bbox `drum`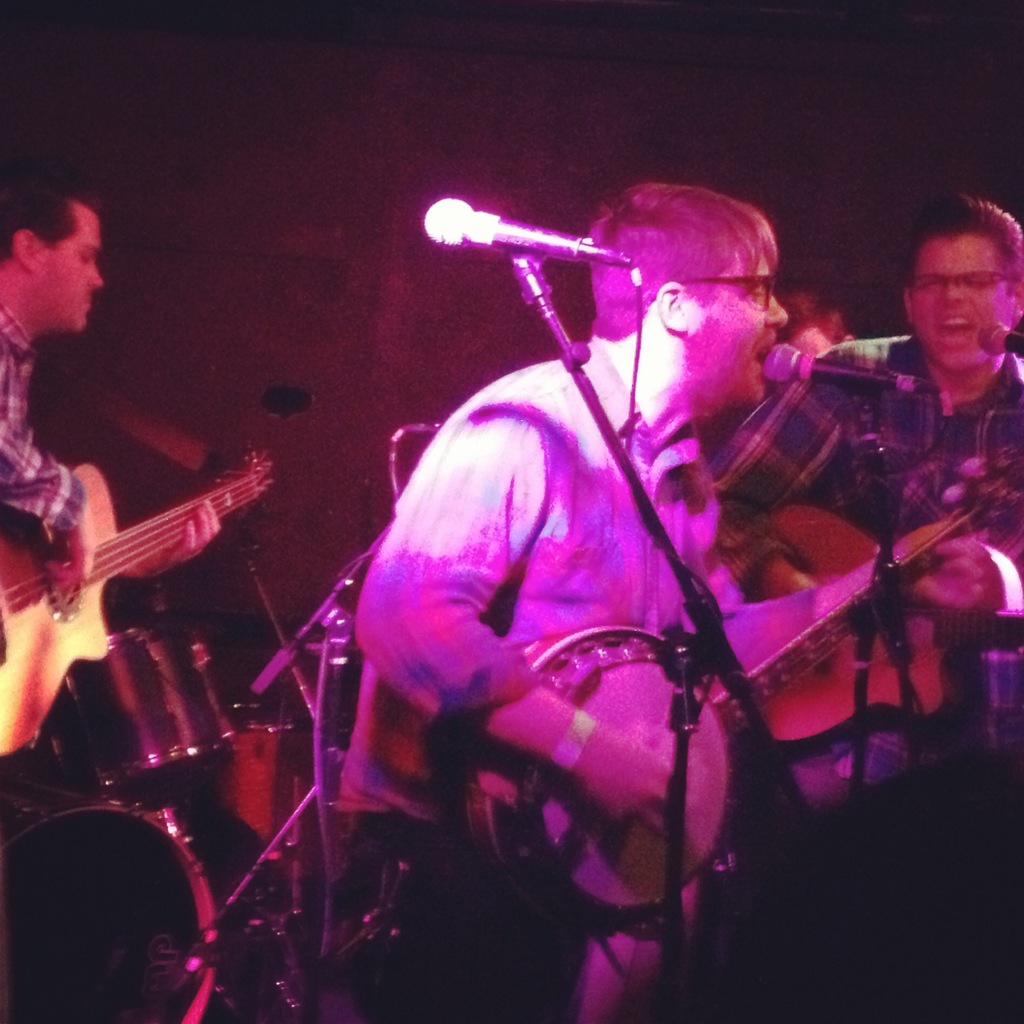
bbox=(212, 704, 315, 858)
